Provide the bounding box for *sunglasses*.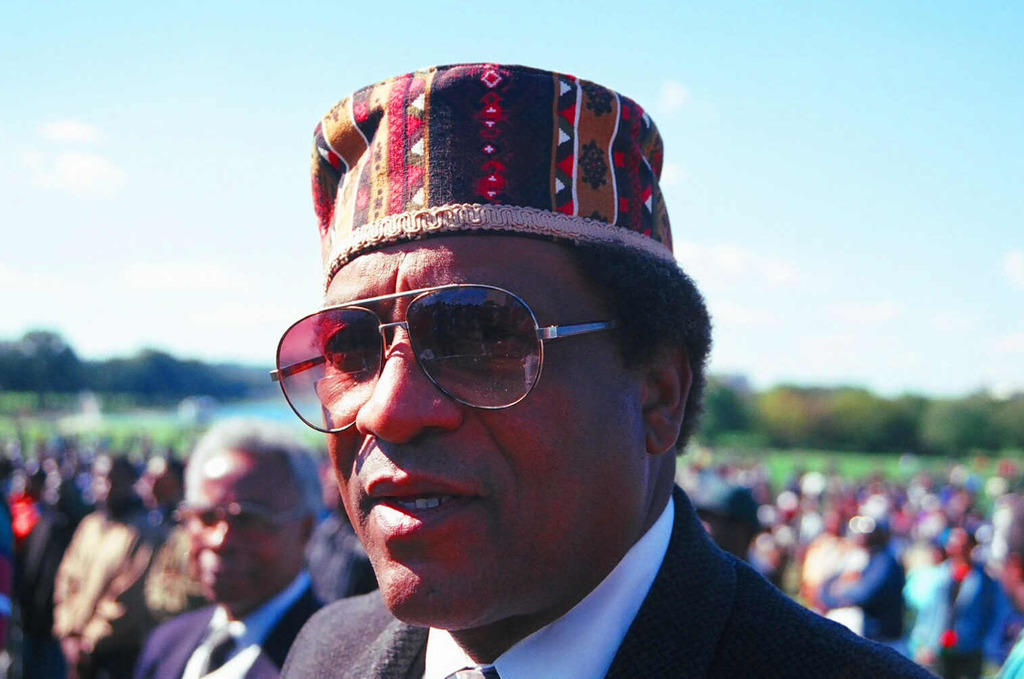
left=269, top=285, right=624, bottom=434.
